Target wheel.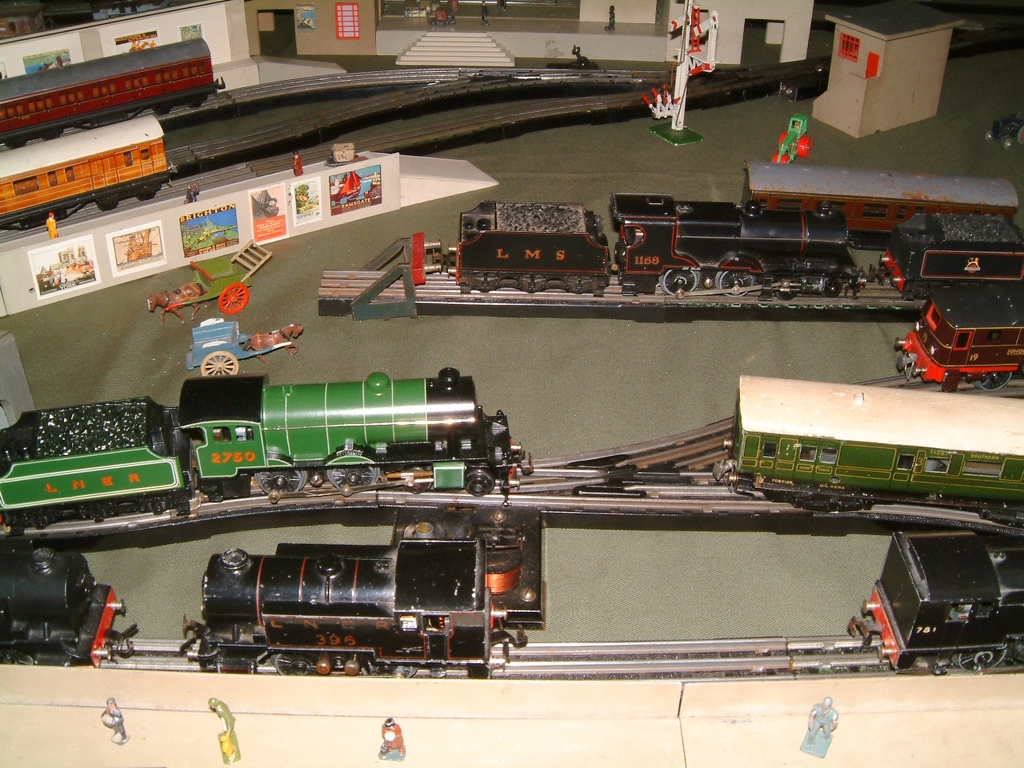
Target region: (151,99,168,115).
